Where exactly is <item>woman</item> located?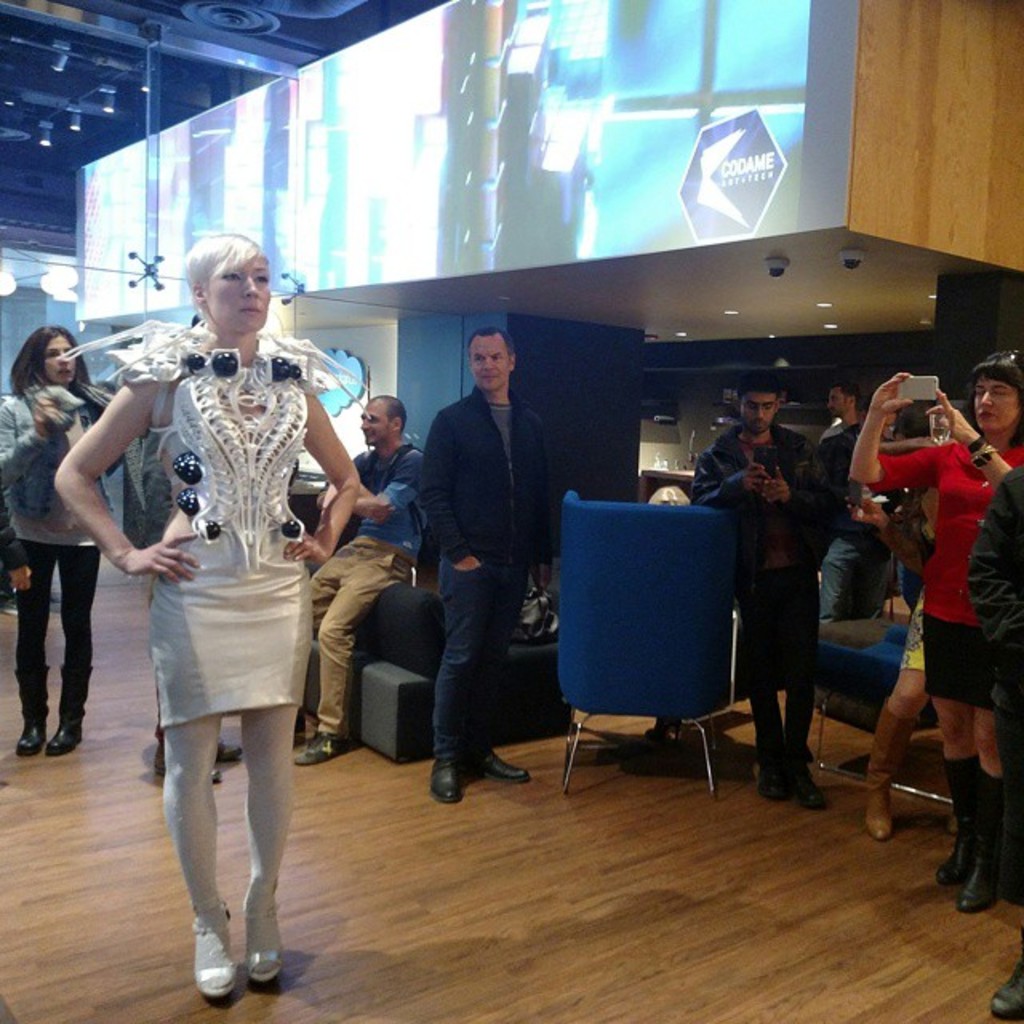
Its bounding box is bbox=(0, 323, 131, 757).
